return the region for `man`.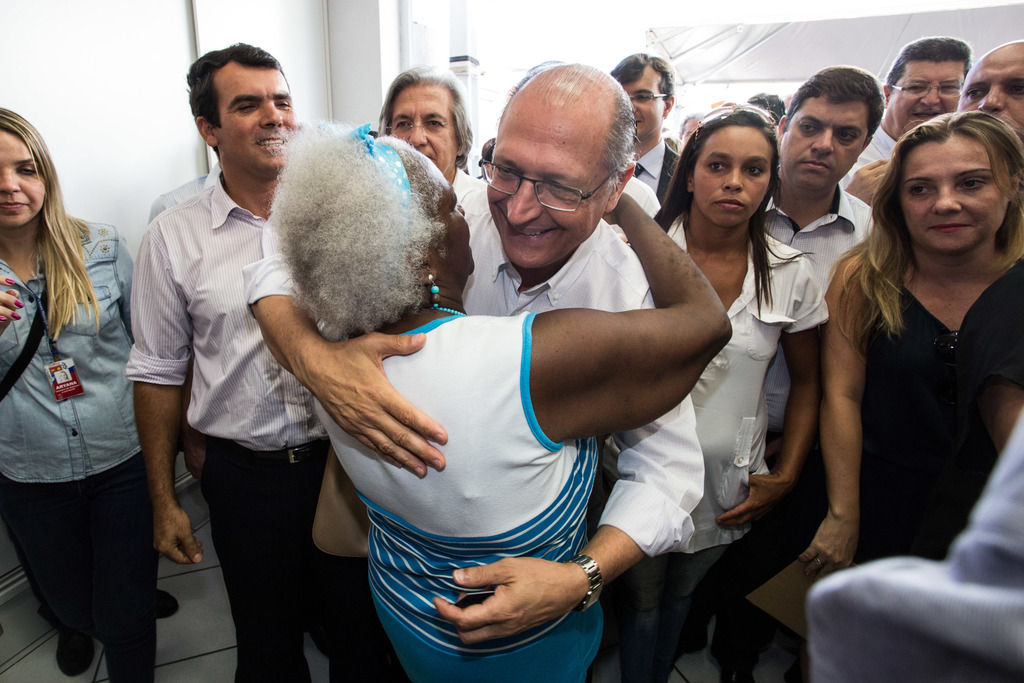
[375, 65, 492, 231].
